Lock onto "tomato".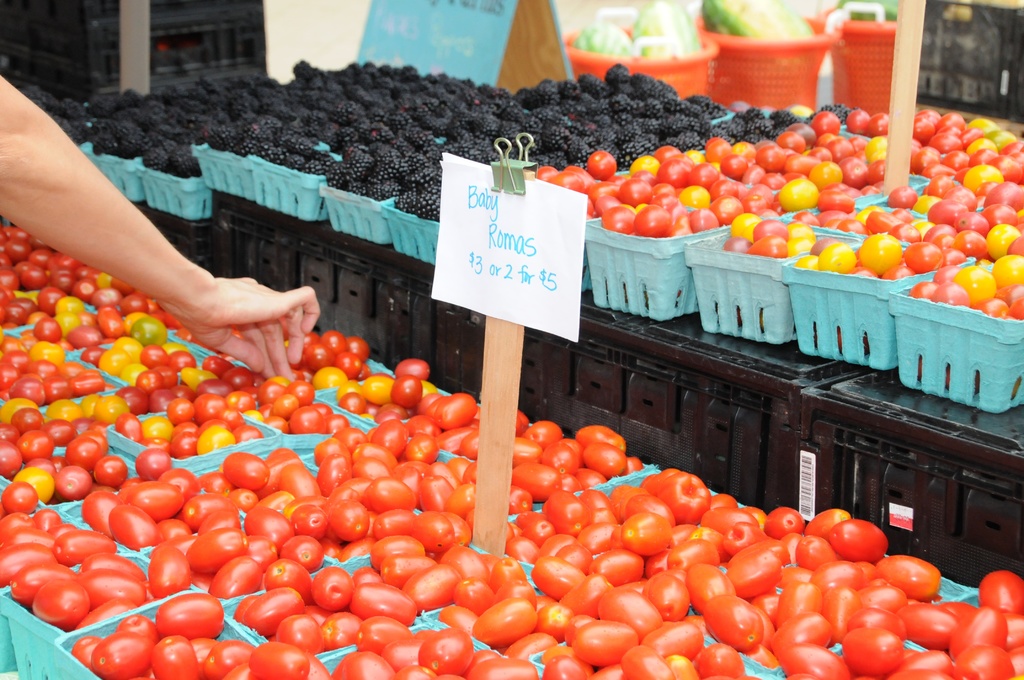
Locked: box(803, 505, 847, 538).
